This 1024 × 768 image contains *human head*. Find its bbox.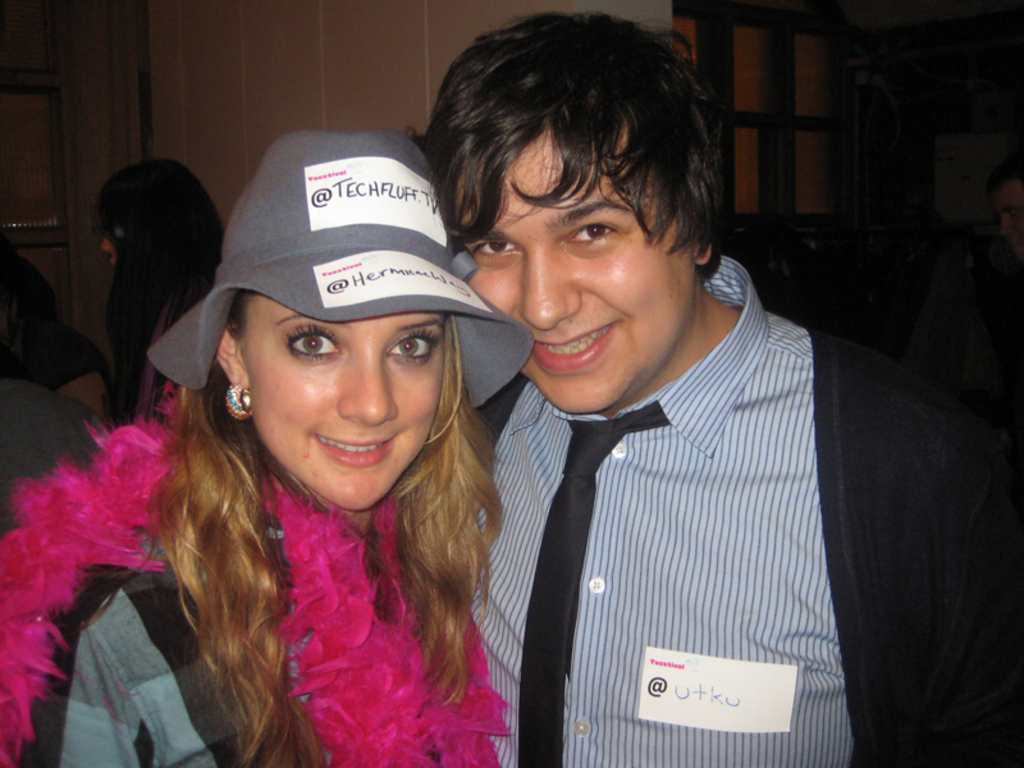
0:237:56:353.
